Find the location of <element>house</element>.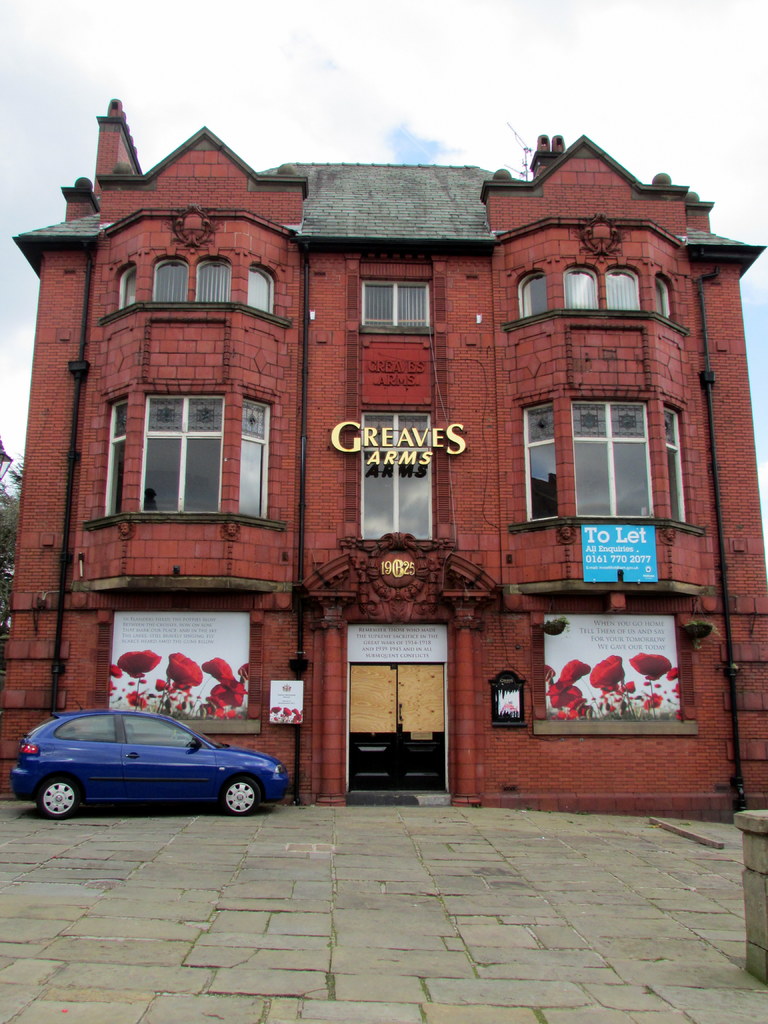
Location: x1=40, y1=54, x2=723, y2=799.
